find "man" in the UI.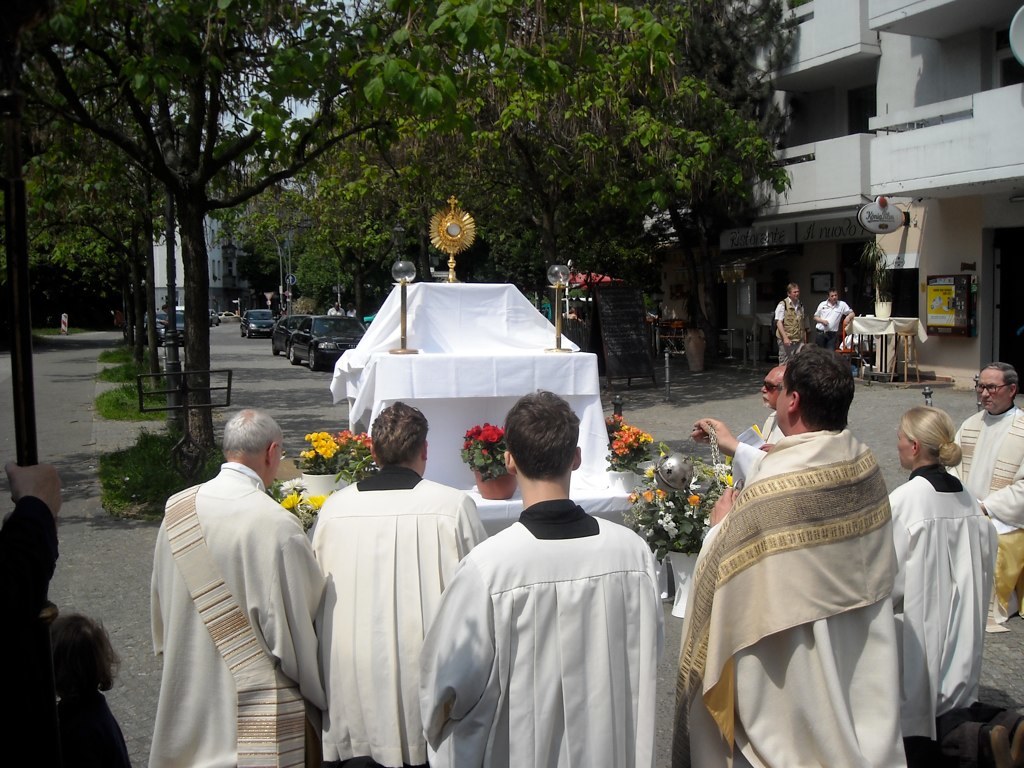
UI element at (left=775, top=283, right=816, bottom=365).
